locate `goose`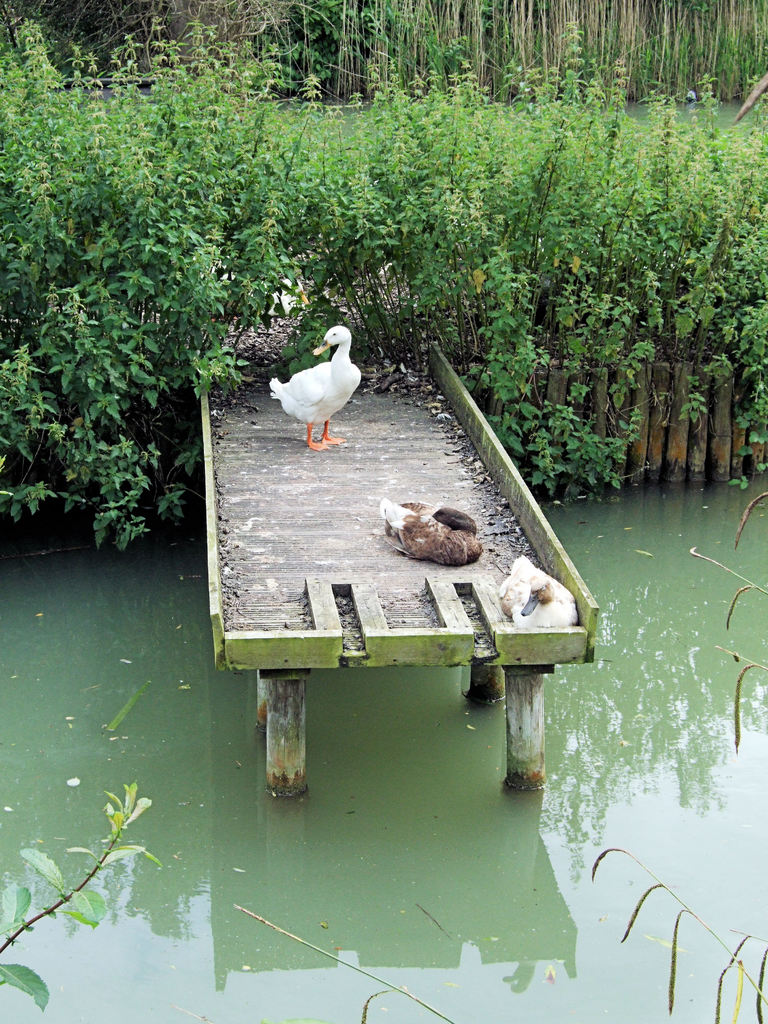
371, 495, 478, 560
